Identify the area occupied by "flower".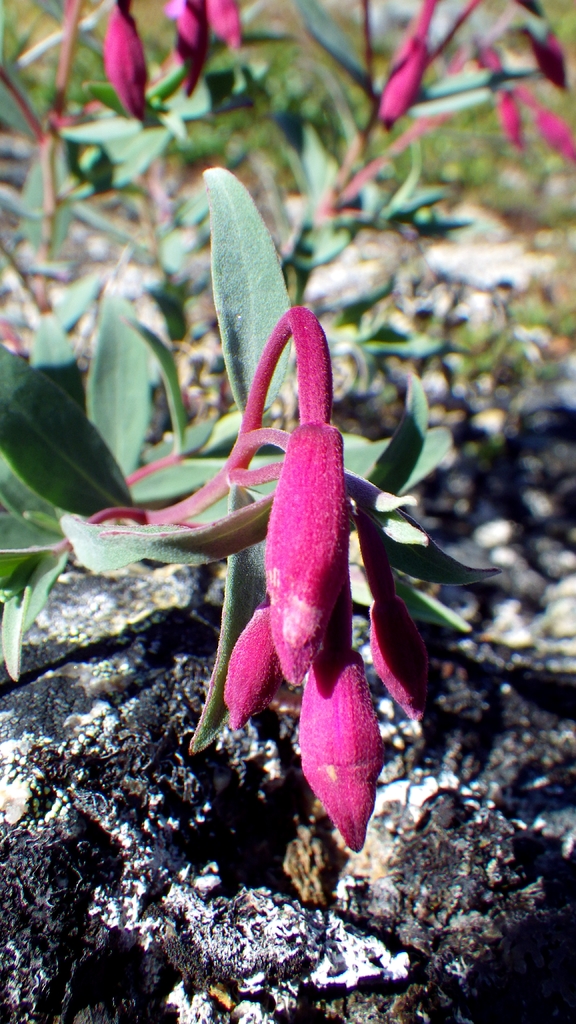
Area: <box>298,633,377,853</box>.
